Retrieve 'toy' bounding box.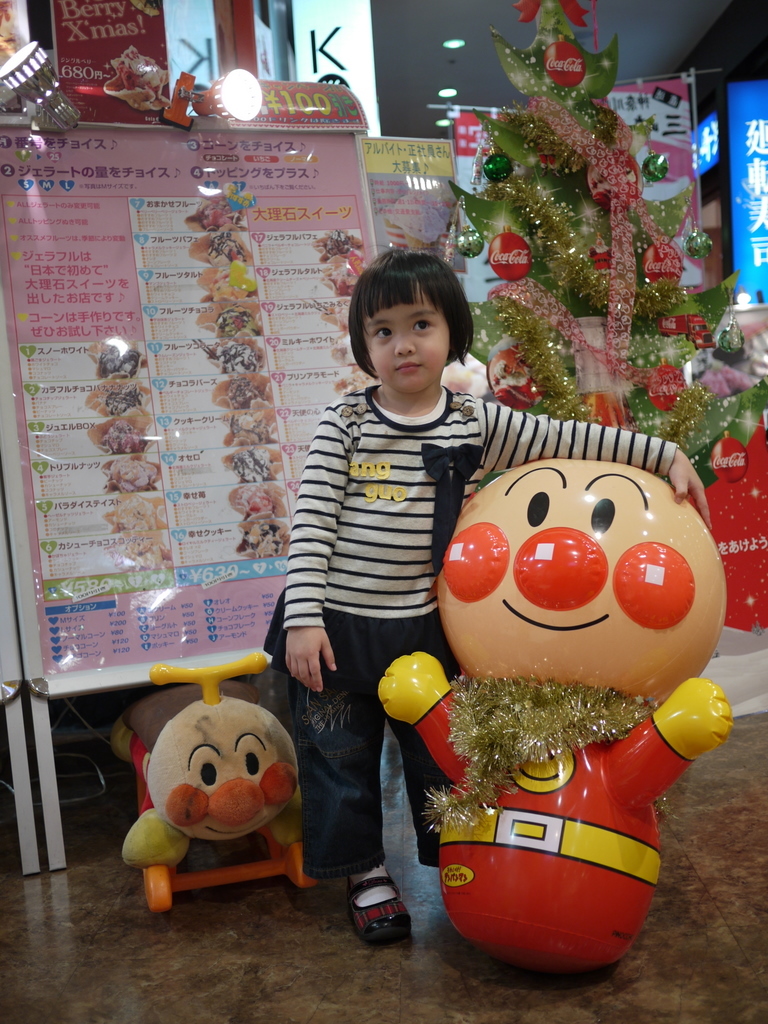
Bounding box: {"left": 369, "top": 462, "right": 742, "bottom": 987}.
